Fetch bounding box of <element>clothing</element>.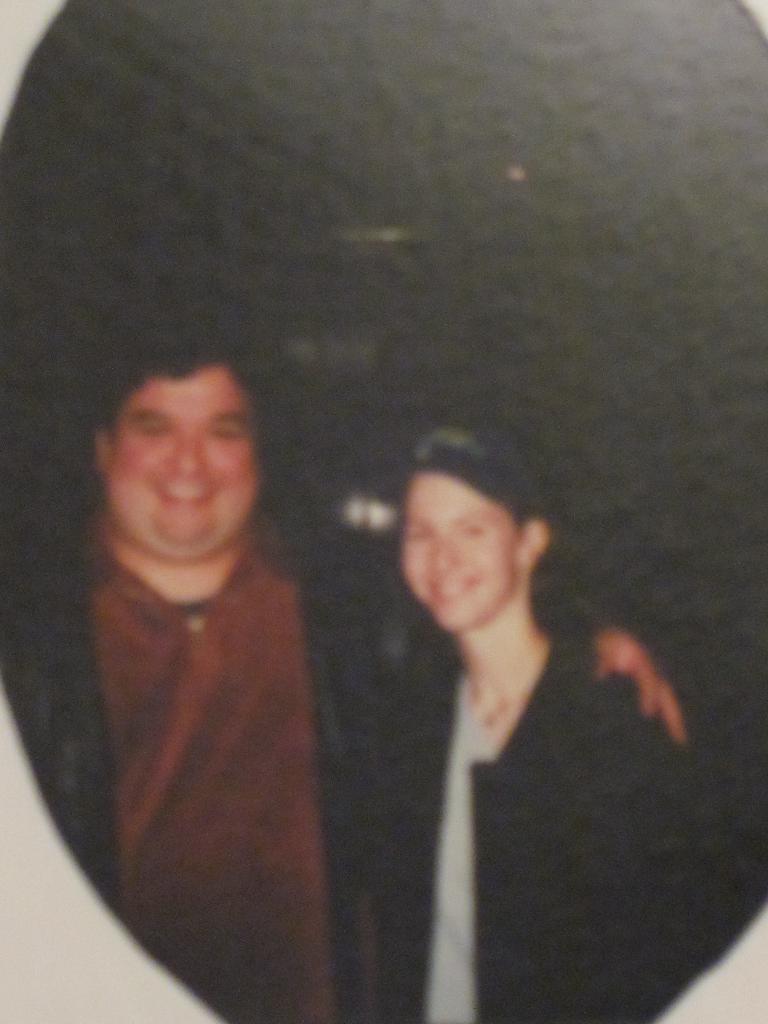
Bbox: {"left": 312, "top": 548, "right": 701, "bottom": 995}.
